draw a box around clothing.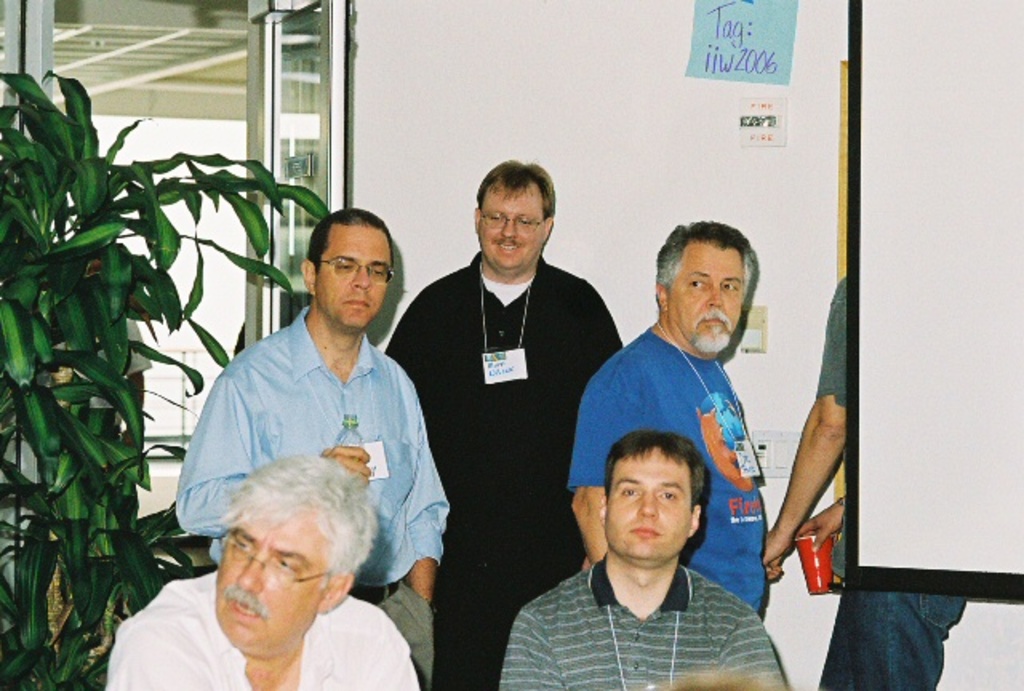
[left=502, top=513, right=800, bottom=683].
